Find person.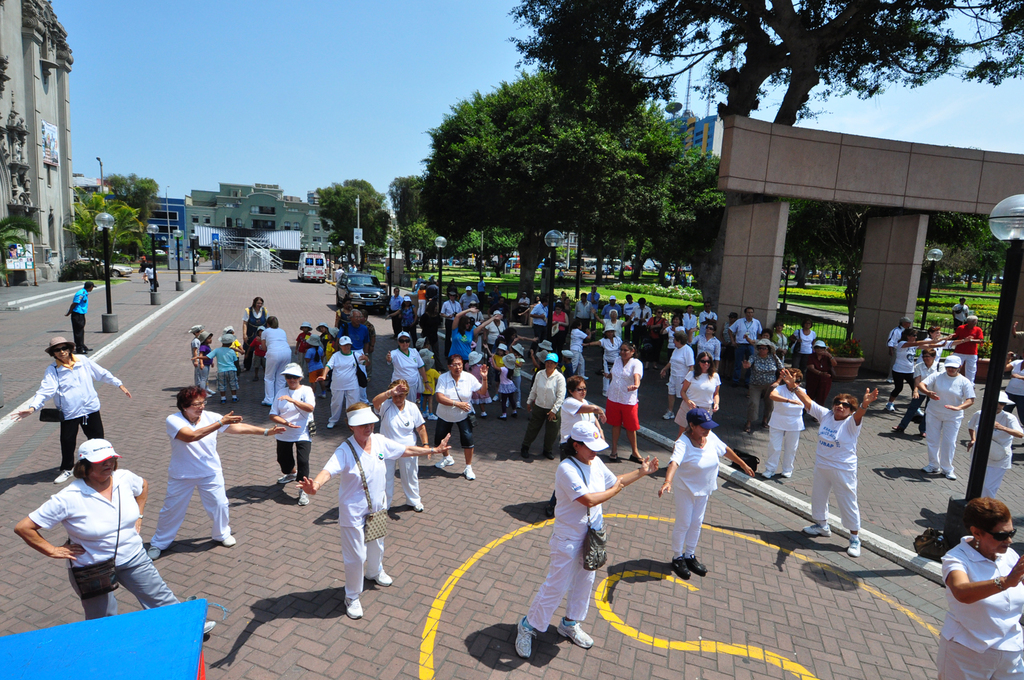
l=10, t=437, r=215, b=647.
